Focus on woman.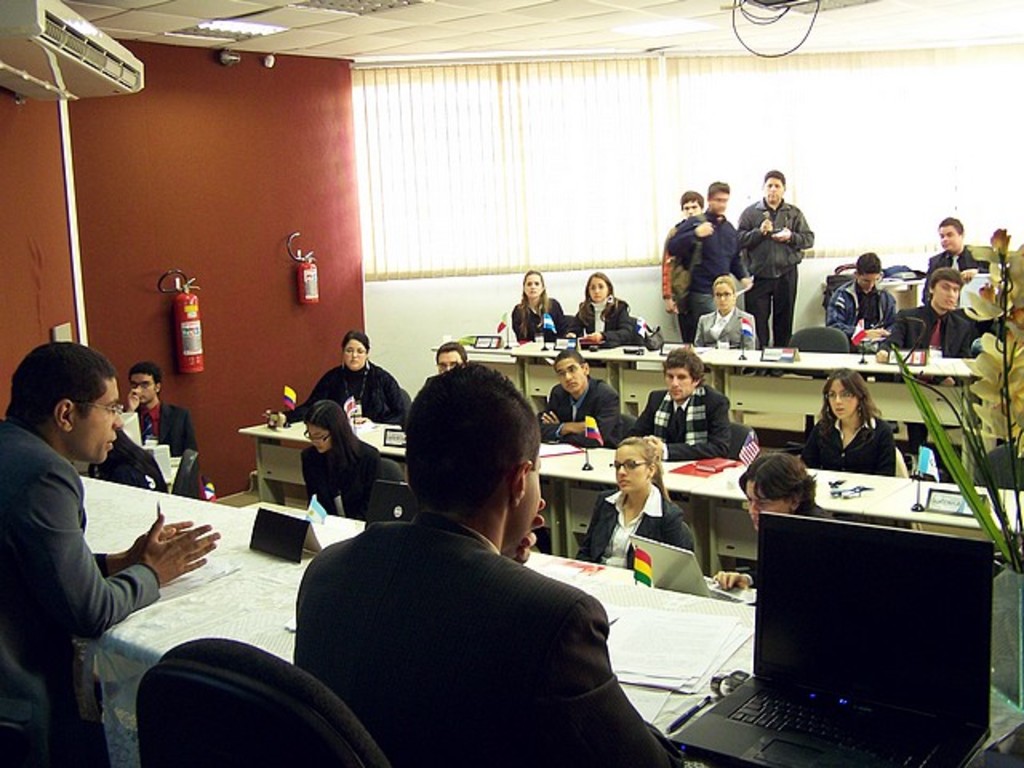
Focused at bbox(694, 275, 757, 347).
